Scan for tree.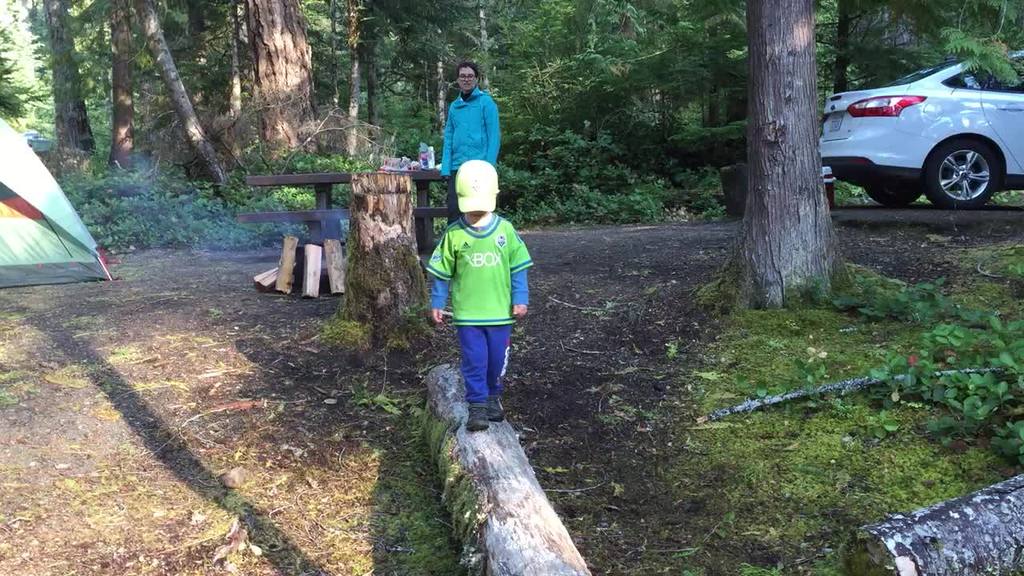
Scan result: {"x1": 339, "y1": 172, "x2": 603, "y2": 575}.
